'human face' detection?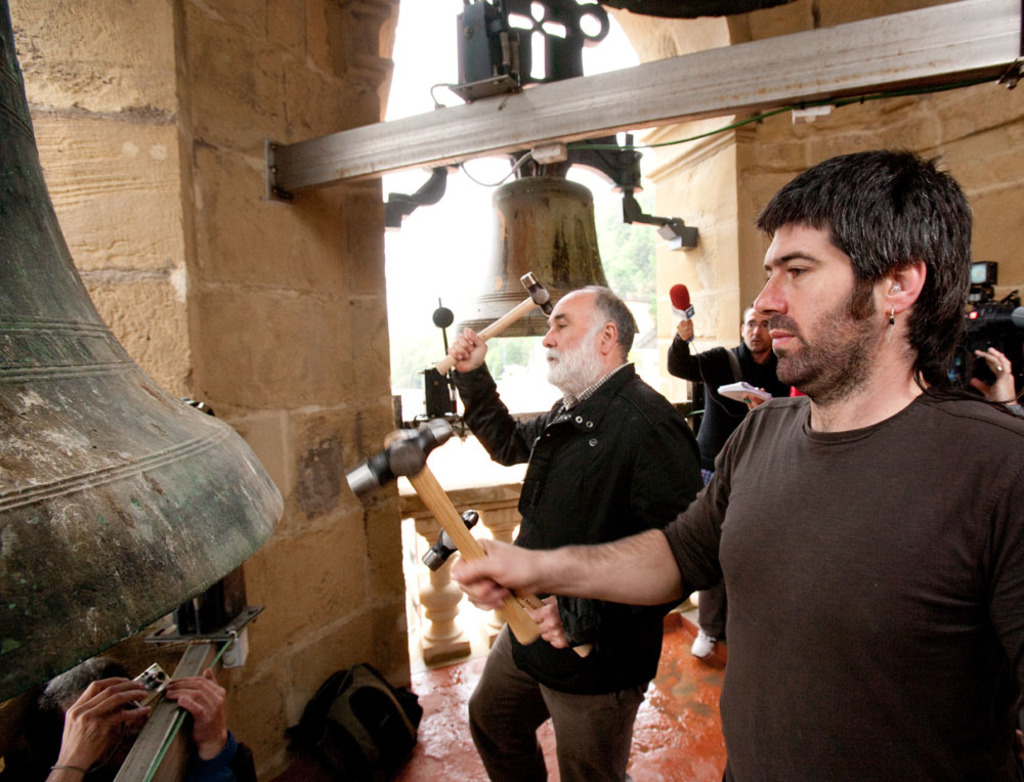
<box>749,219,882,380</box>
